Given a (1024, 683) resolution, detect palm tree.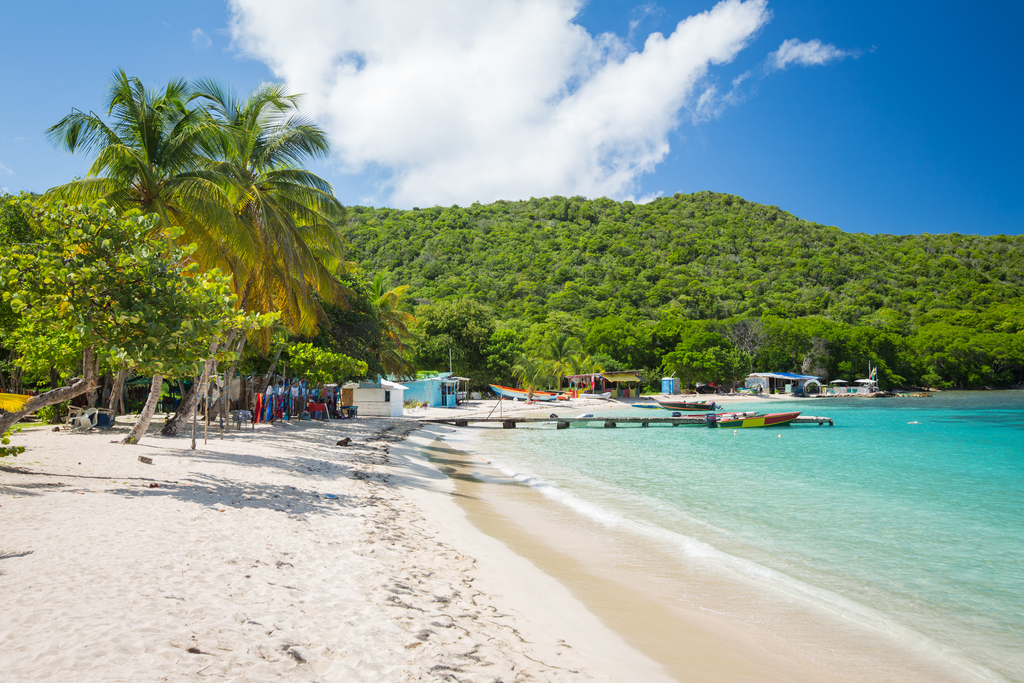
bbox(168, 63, 368, 440).
